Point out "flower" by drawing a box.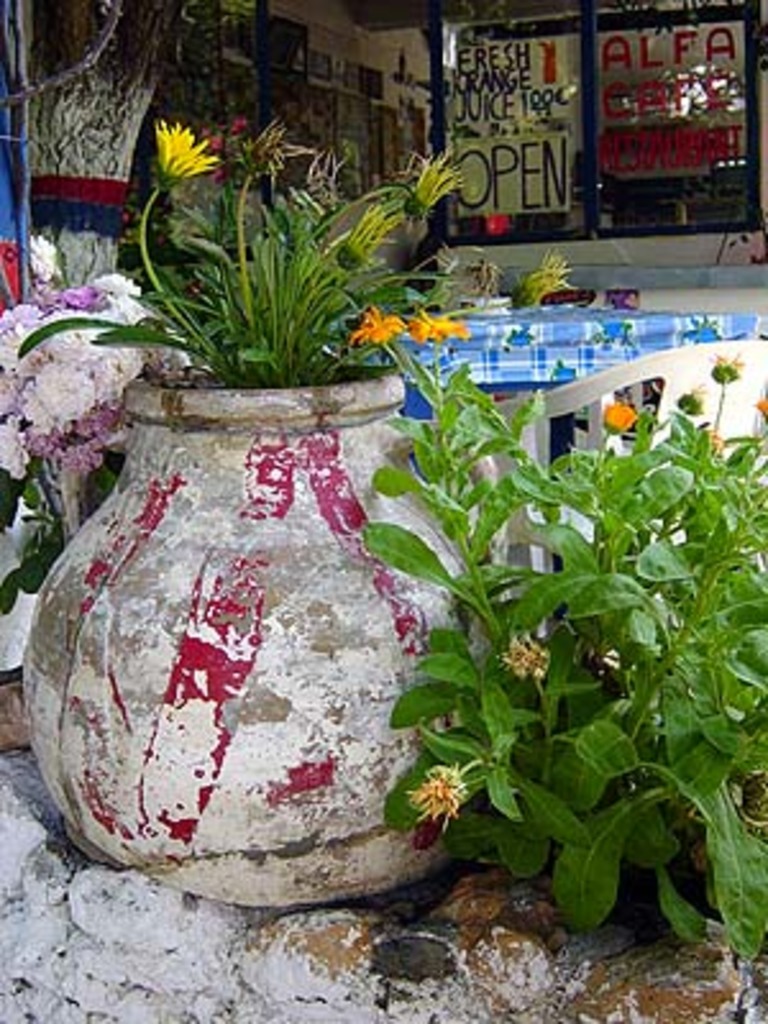
BBox(348, 307, 402, 346).
